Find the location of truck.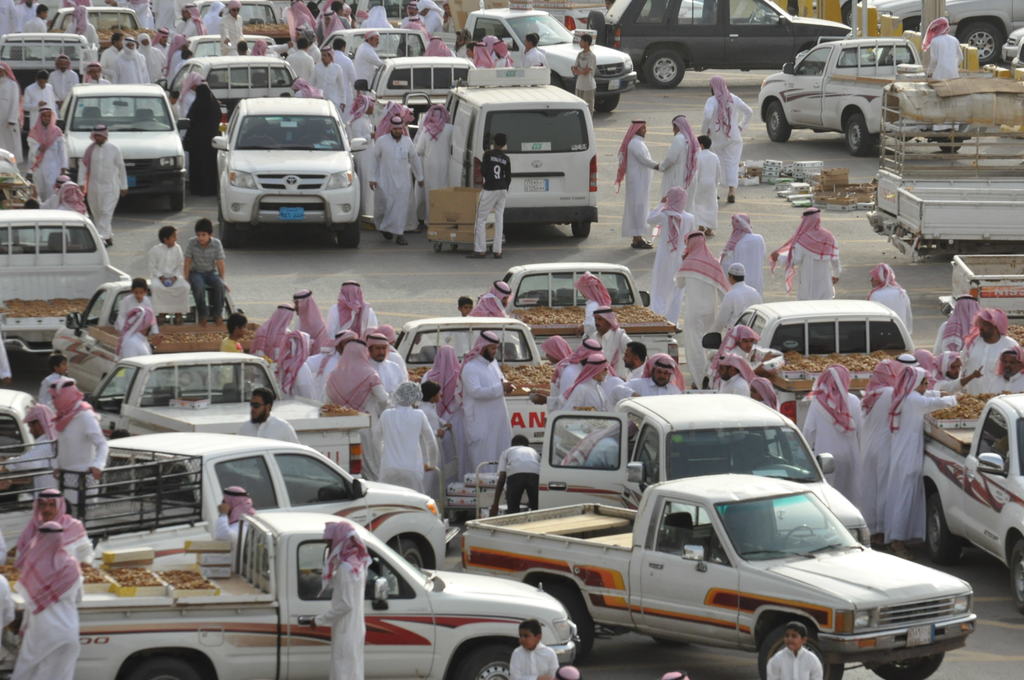
Location: 700:299:934:429.
